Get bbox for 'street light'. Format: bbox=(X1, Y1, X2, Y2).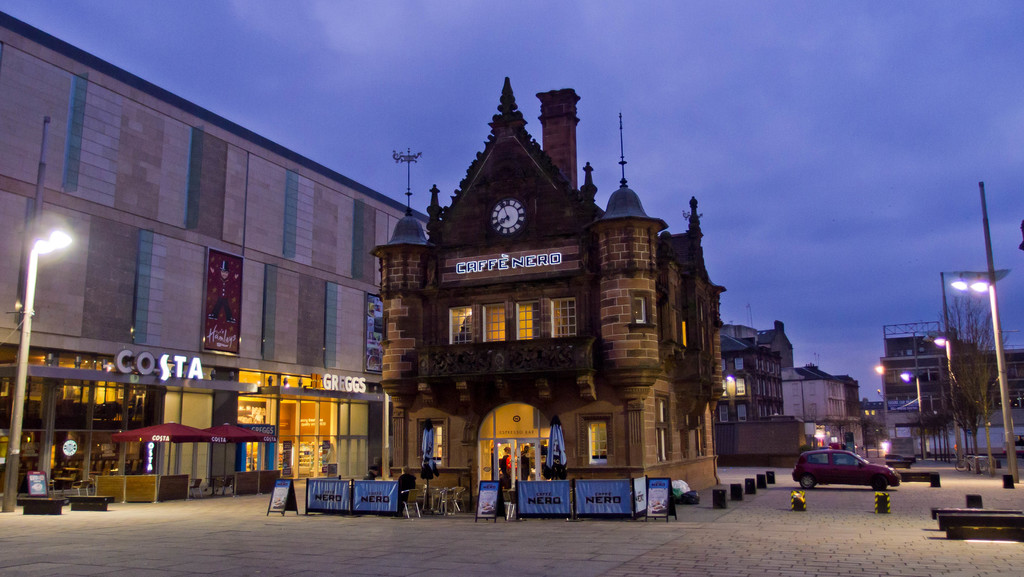
bbox=(943, 268, 1021, 483).
